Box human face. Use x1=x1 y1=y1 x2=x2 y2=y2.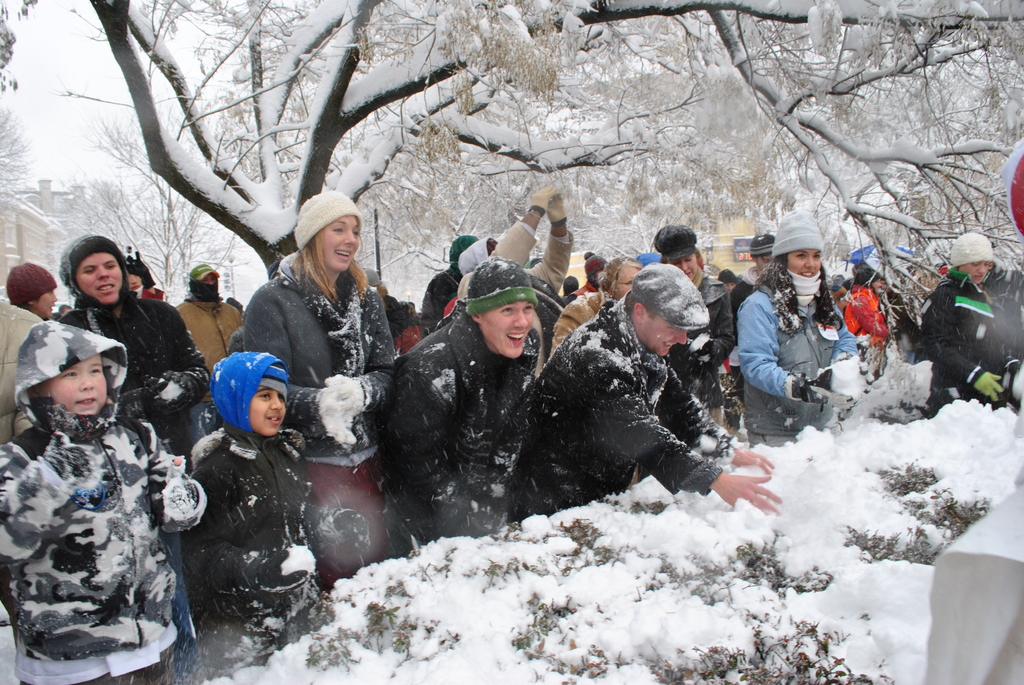
x1=616 y1=264 x2=637 y2=299.
